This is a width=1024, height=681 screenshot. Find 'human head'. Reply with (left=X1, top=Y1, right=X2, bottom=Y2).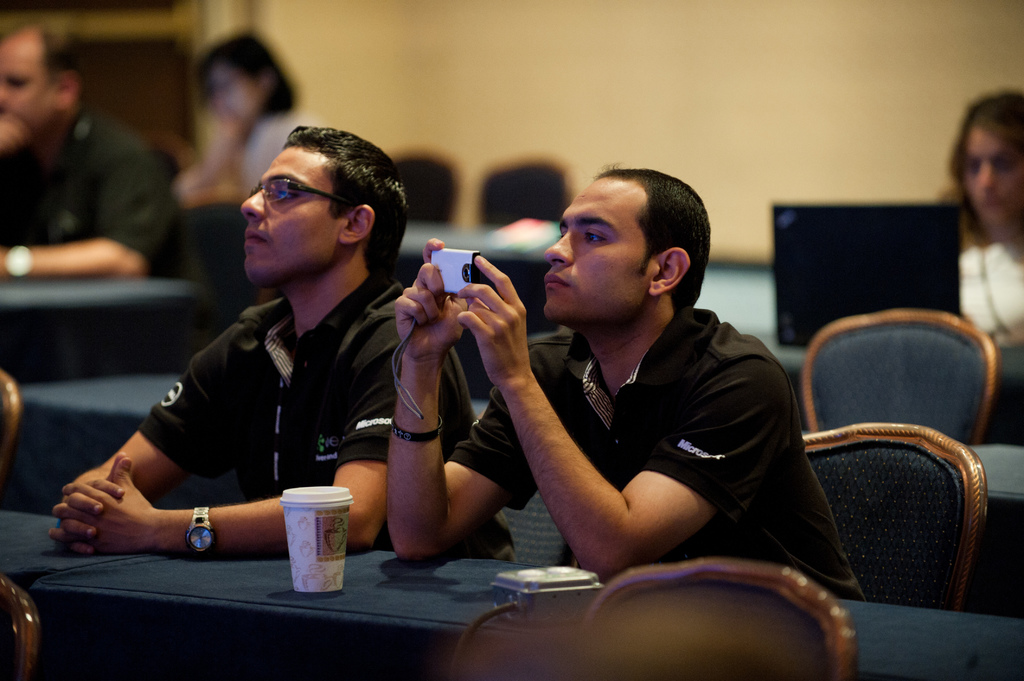
(left=942, top=88, right=1023, bottom=237).
